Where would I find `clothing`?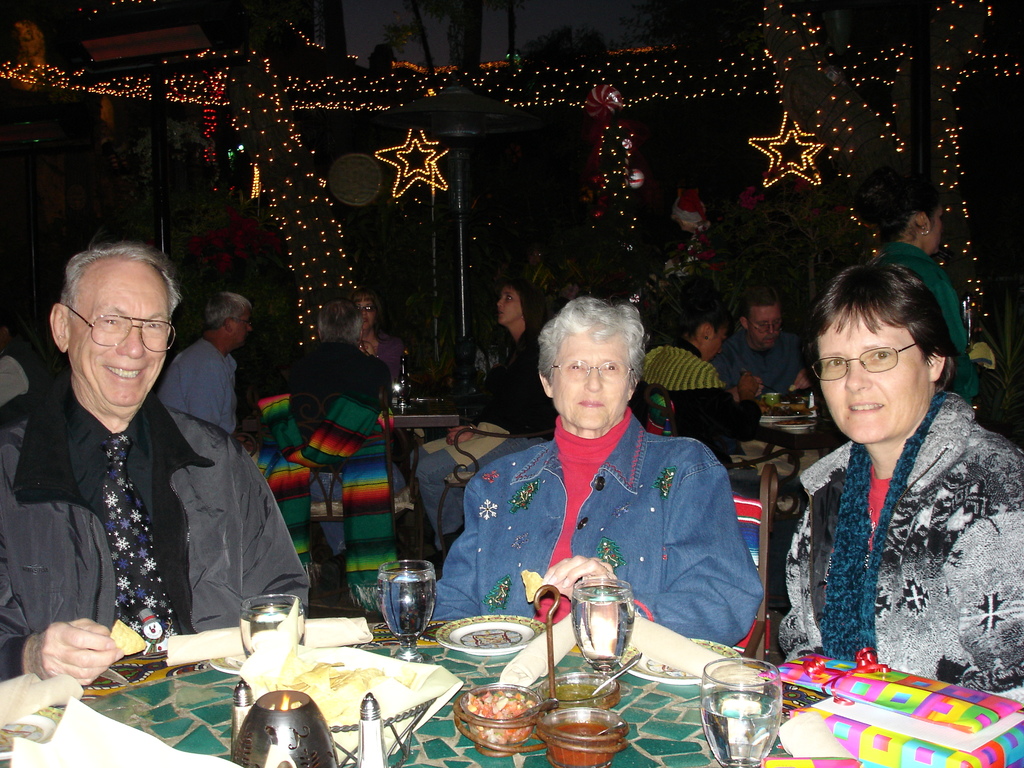
At <box>643,342,726,435</box>.
